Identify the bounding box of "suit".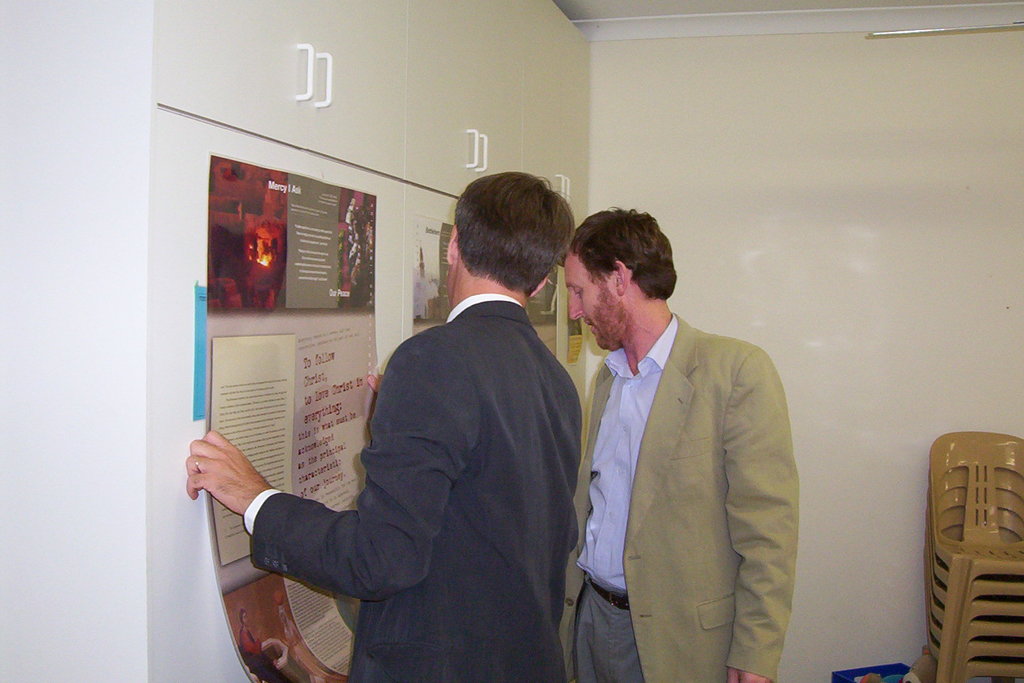
crop(559, 224, 812, 682).
